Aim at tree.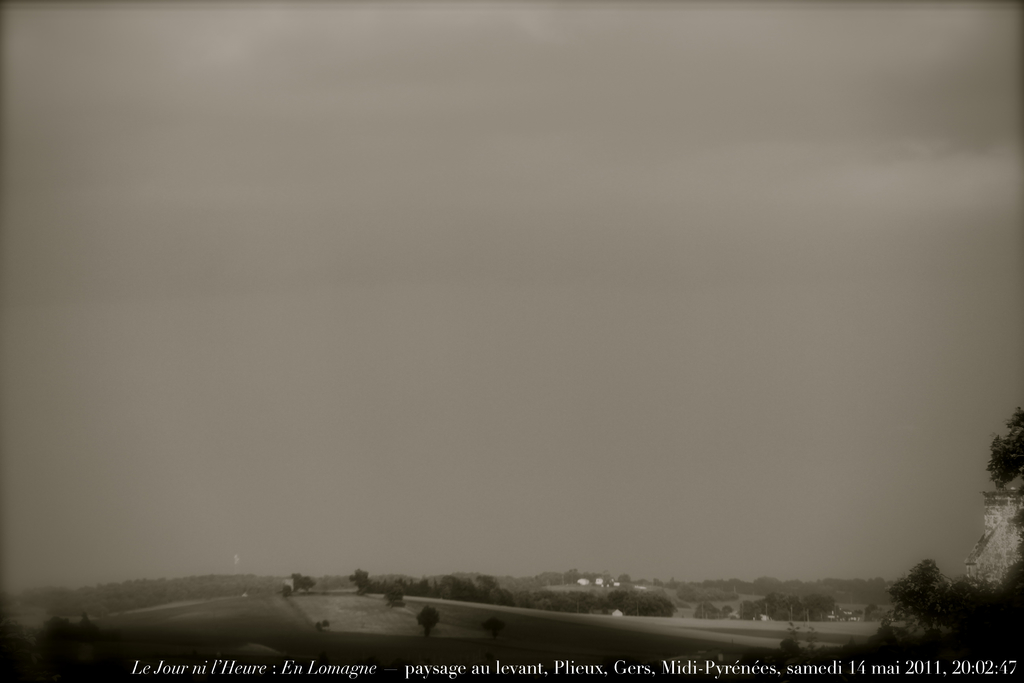
Aimed at pyautogui.locateOnScreen(383, 580, 406, 612).
